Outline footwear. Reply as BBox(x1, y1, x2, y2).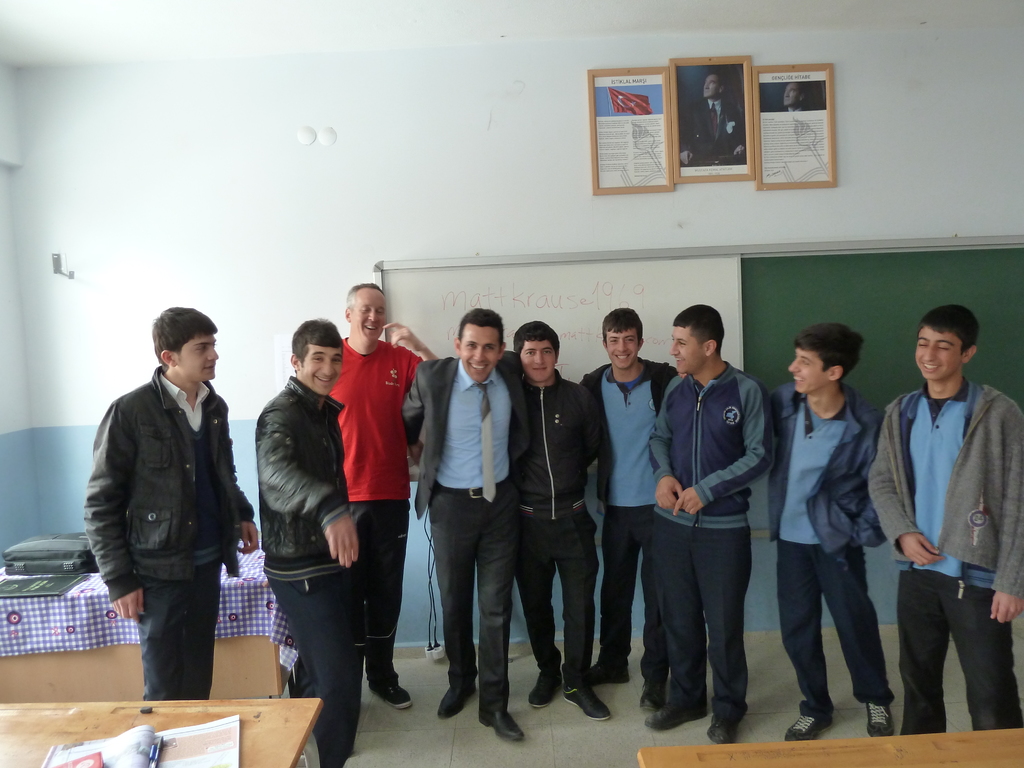
BBox(707, 715, 735, 744).
